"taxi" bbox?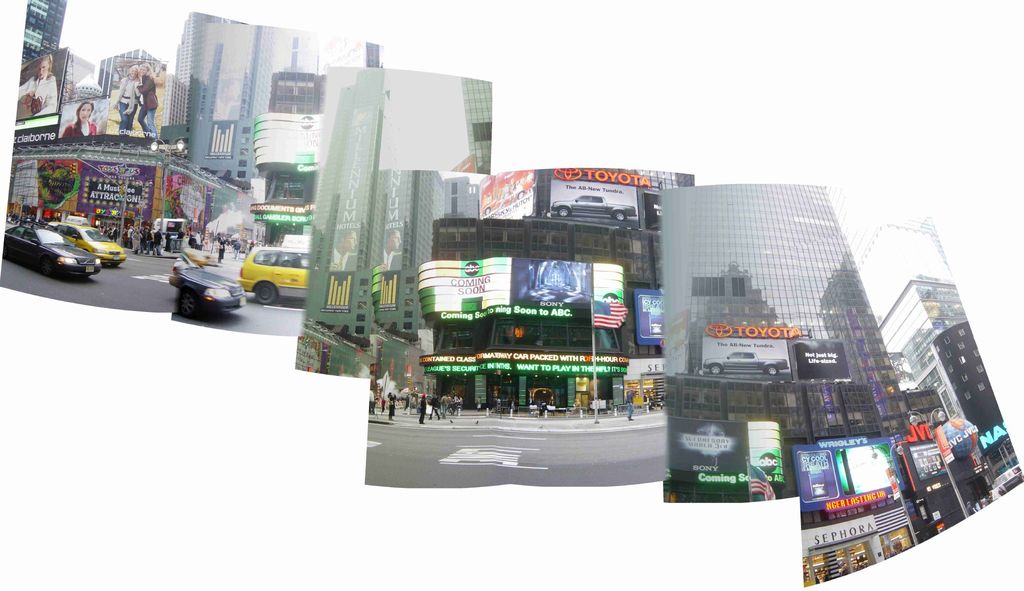
x1=235 y1=249 x2=308 y2=308
